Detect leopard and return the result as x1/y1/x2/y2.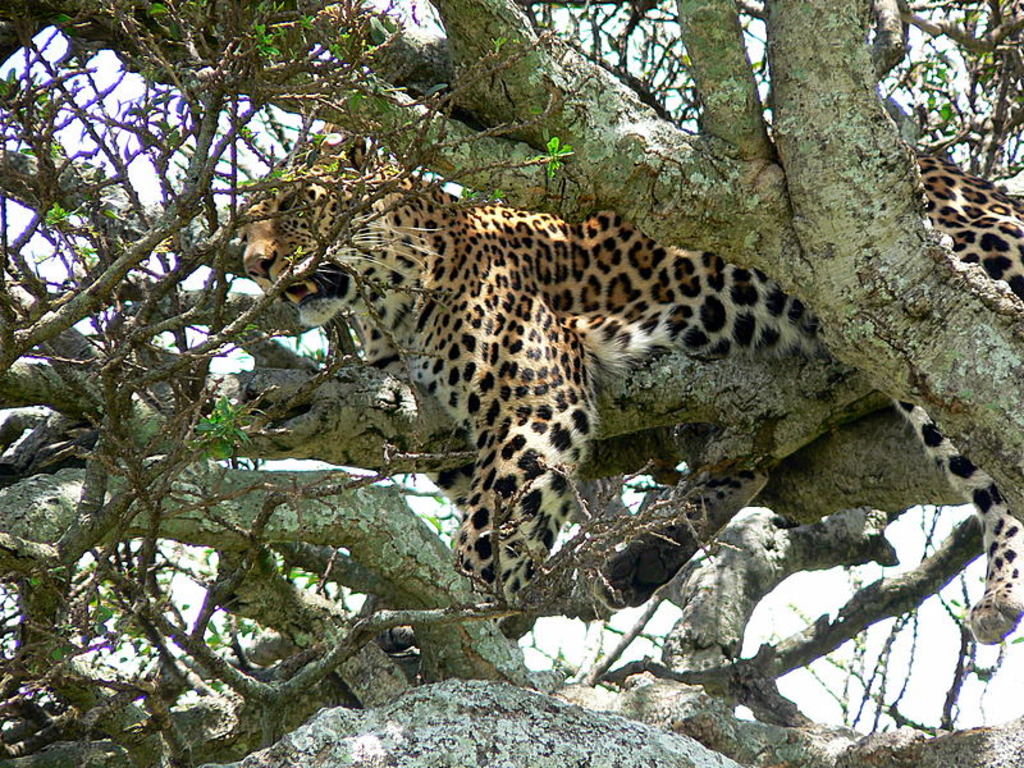
237/142/1023/643.
